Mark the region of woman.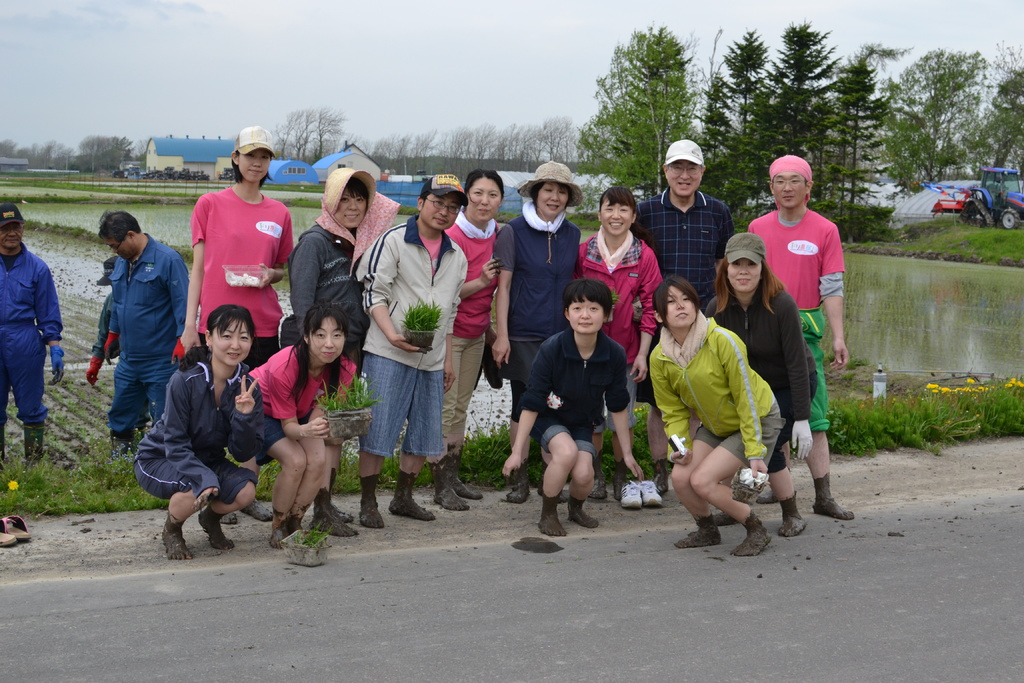
Region: x1=585, y1=183, x2=661, y2=501.
